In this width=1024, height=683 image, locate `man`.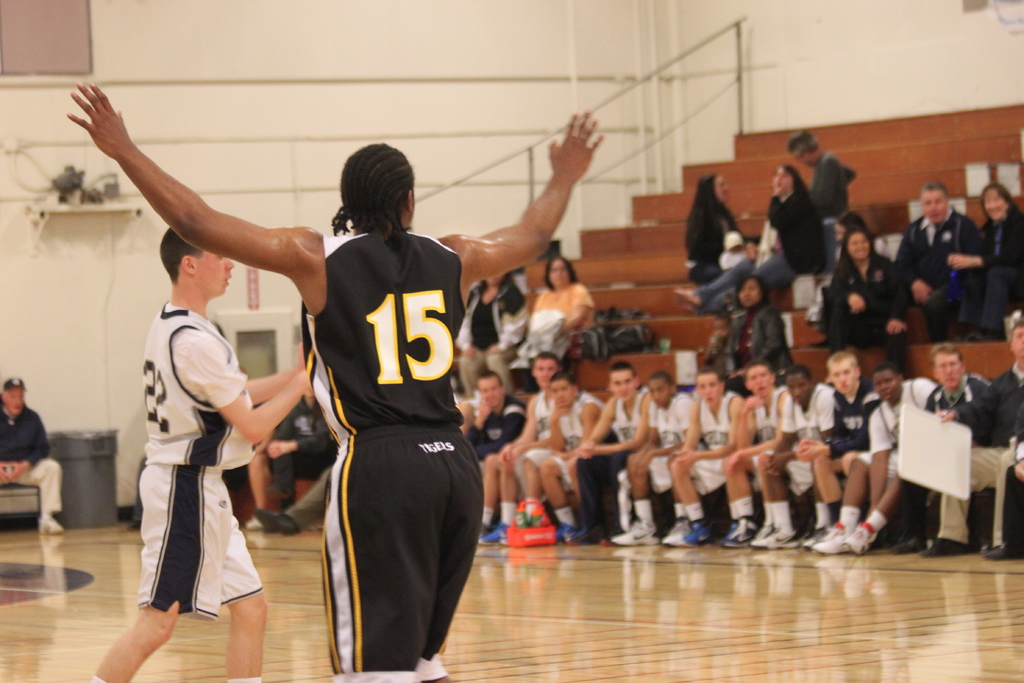
Bounding box: {"left": 60, "top": 68, "right": 596, "bottom": 682}.
